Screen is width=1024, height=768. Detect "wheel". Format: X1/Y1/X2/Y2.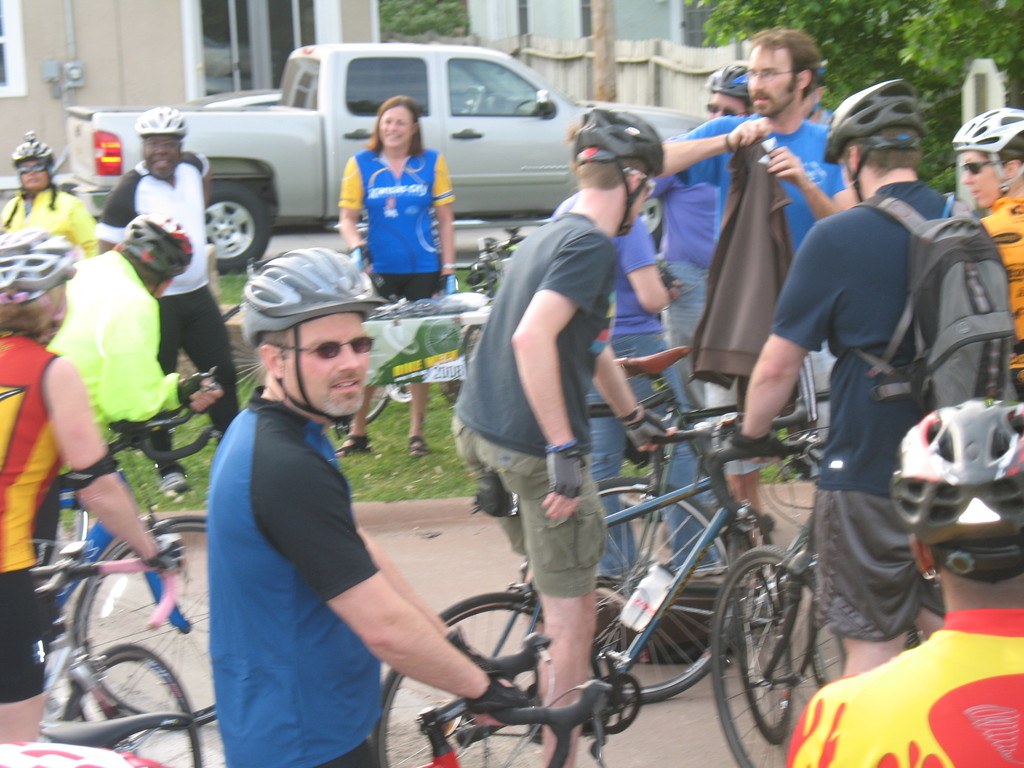
591/478/730/705.
